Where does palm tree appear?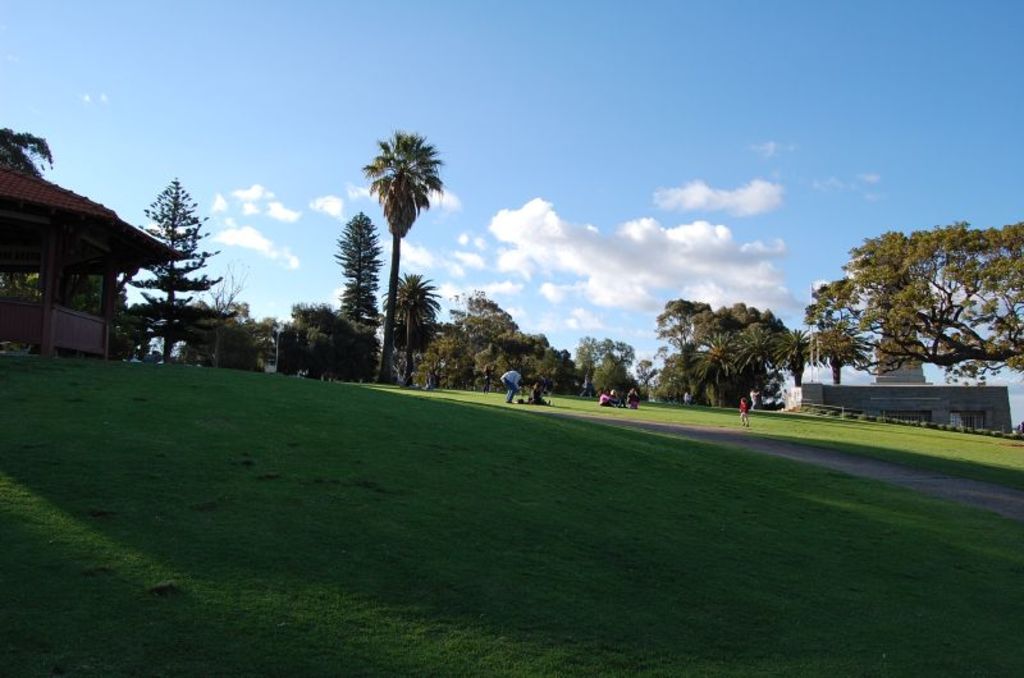
Appears at select_region(375, 264, 435, 389).
